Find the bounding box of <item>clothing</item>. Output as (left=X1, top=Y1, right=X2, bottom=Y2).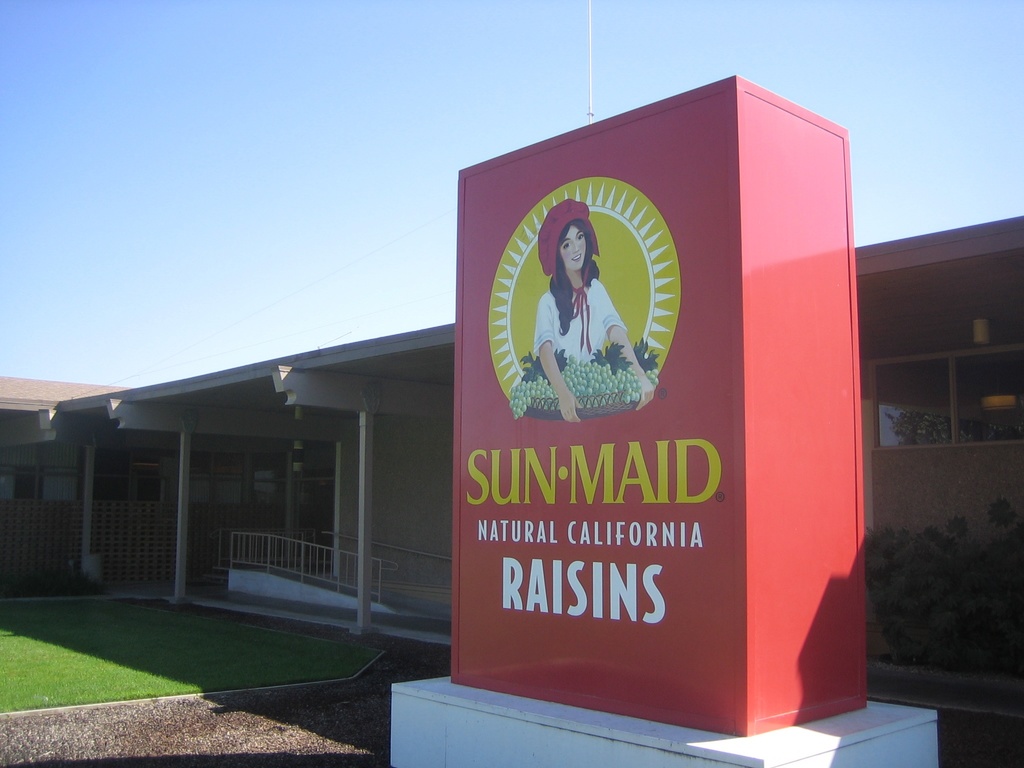
(left=540, top=264, right=639, bottom=374).
